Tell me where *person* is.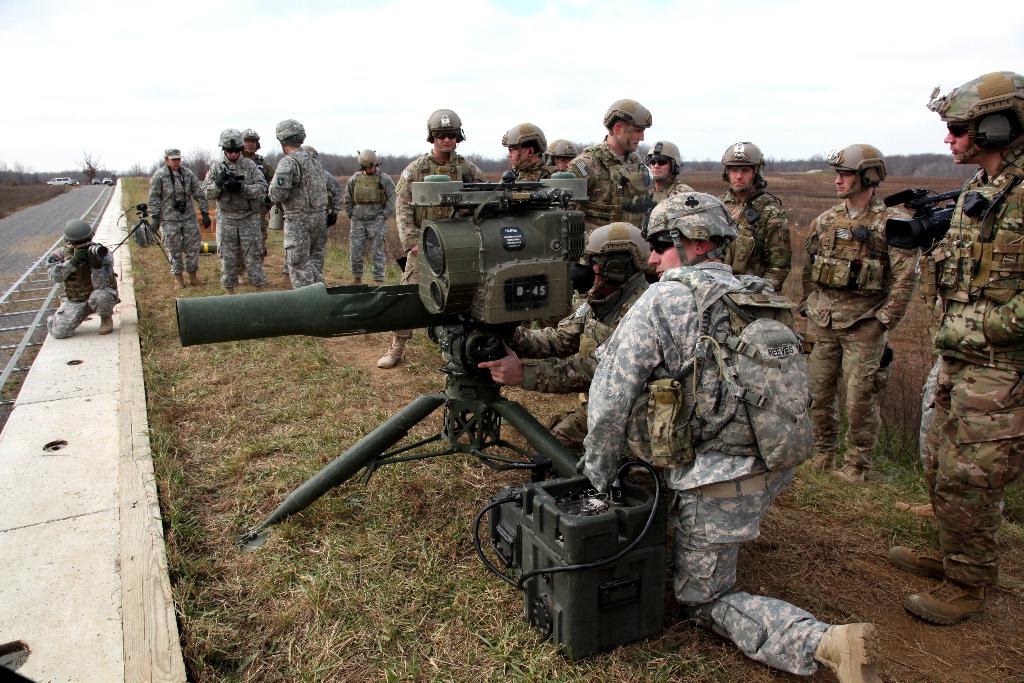
*person* is at [left=267, top=119, right=326, bottom=288].
